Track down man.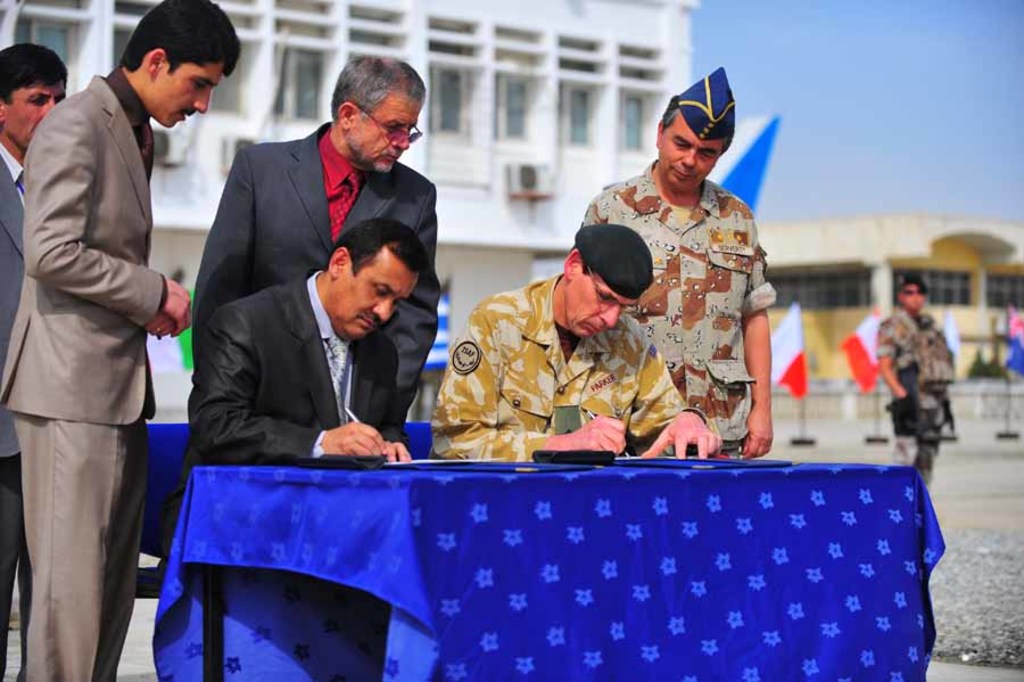
Tracked to bbox=[5, 0, 242, 681].
